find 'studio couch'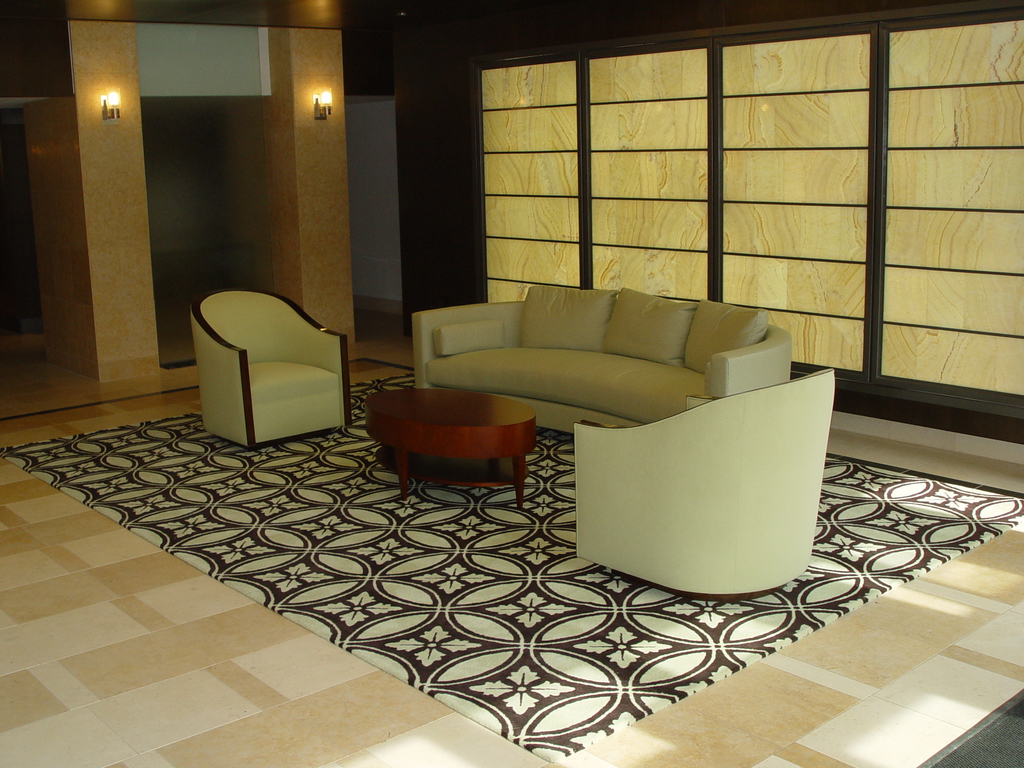
(x1=413, y1=282, x2=796, y2=438)
